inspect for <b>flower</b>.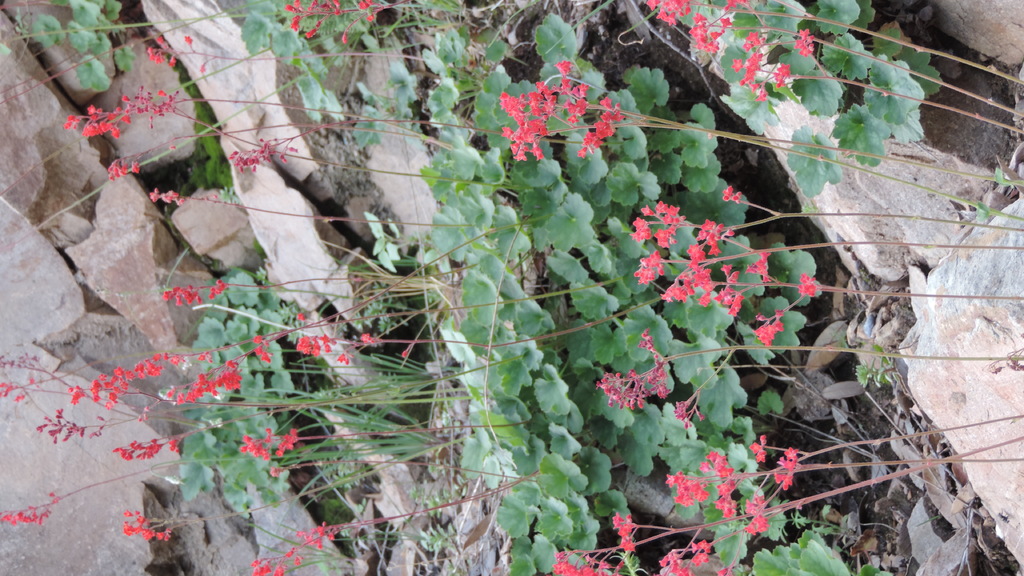
Inspection: 295 312 307 322.
